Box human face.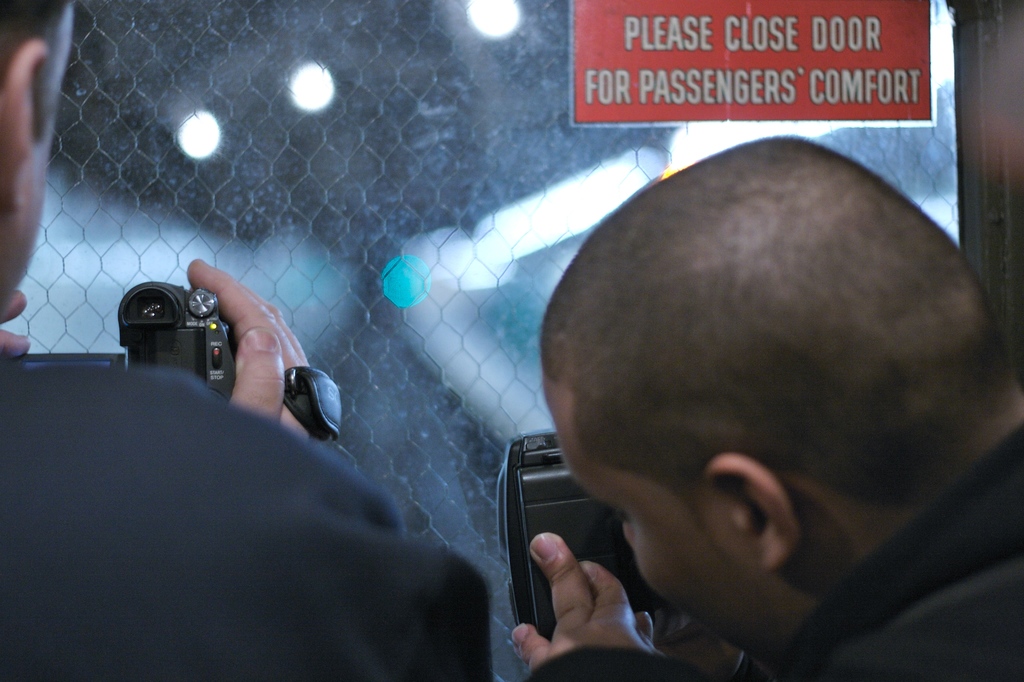
bbox(8, 8, 74, 315).
